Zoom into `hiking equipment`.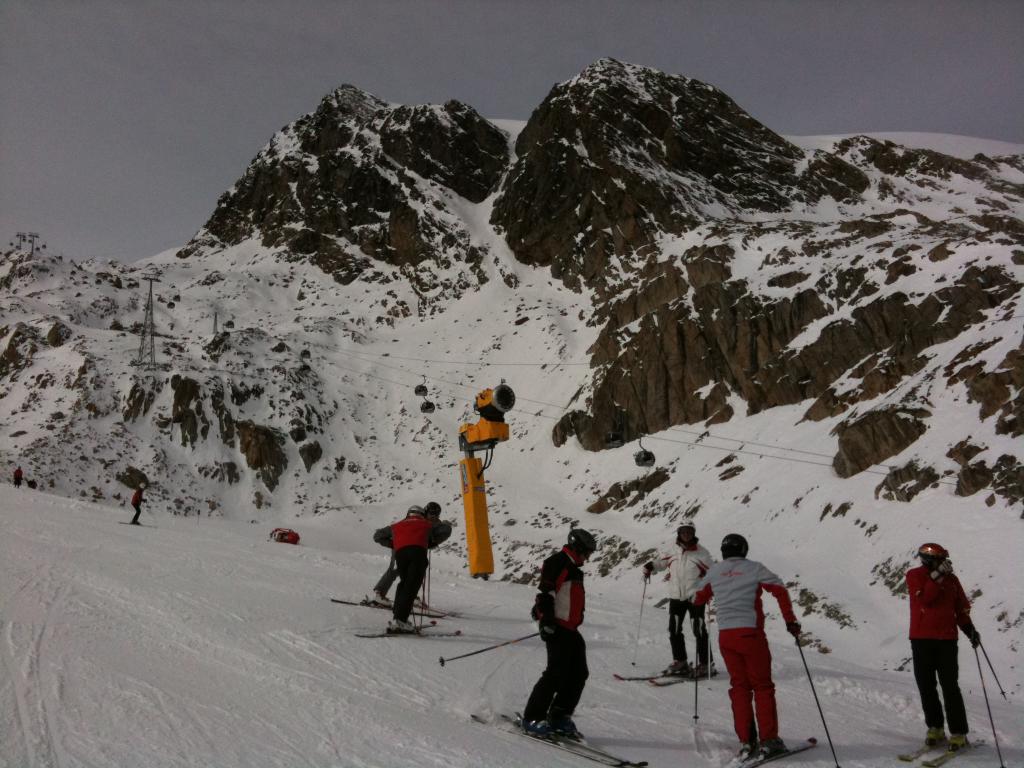
Zoom target: (x1=918, y1=541, x2=952, y2=572).
